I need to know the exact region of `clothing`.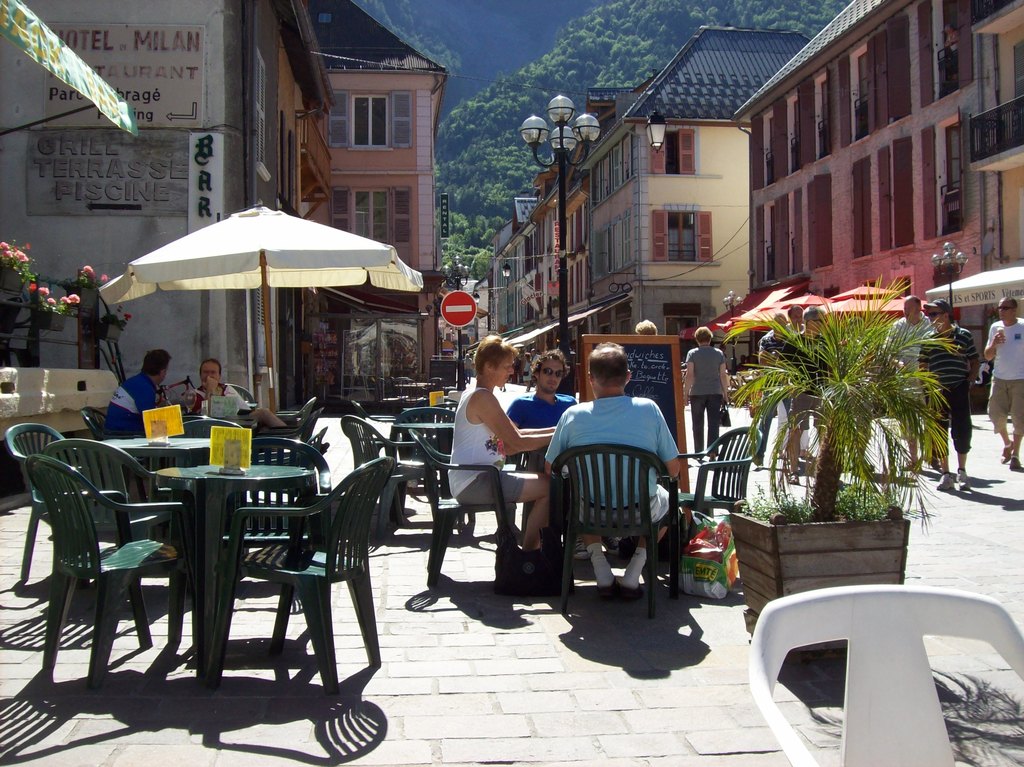
Region: (left=510, top=392, right=575, bottom=473).
